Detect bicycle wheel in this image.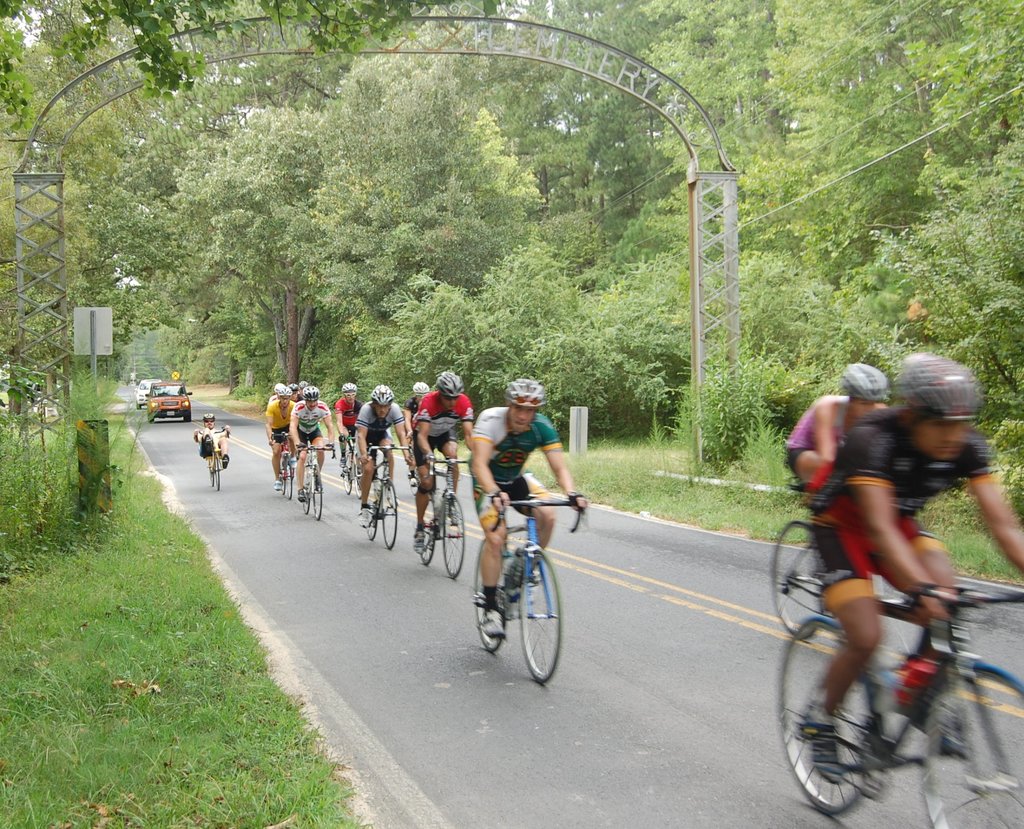
Detection: <box>416,491,436,567</box>.
